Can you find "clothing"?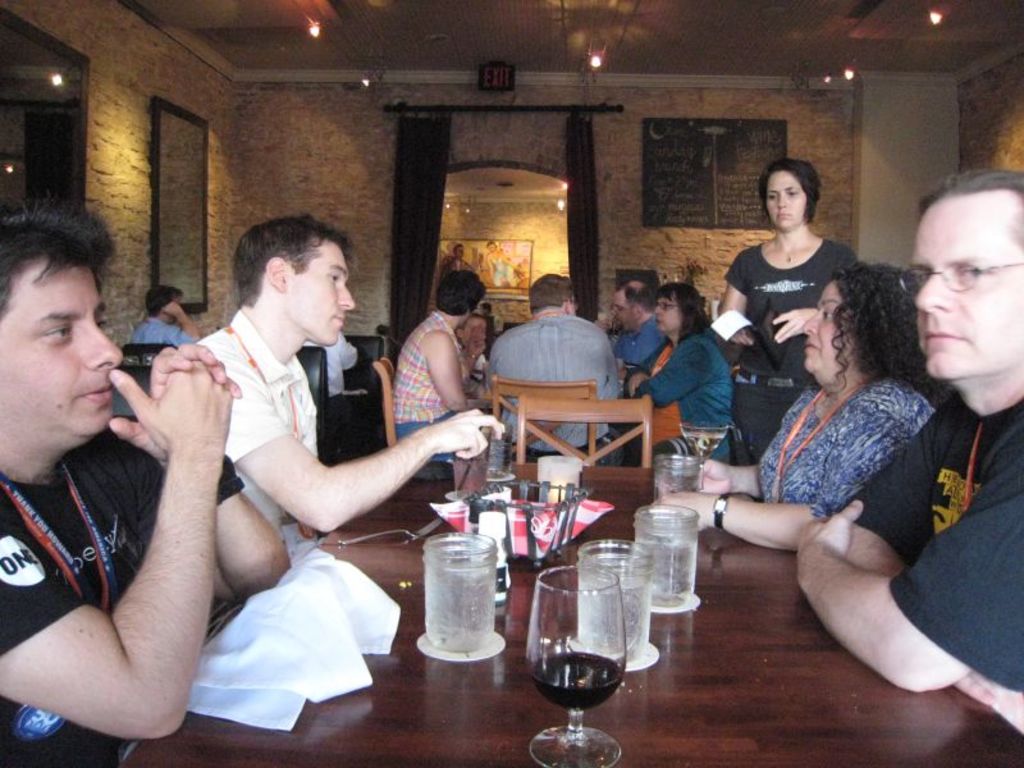
Yes, bounding box: bbox=(480, 308, 632, 471).
